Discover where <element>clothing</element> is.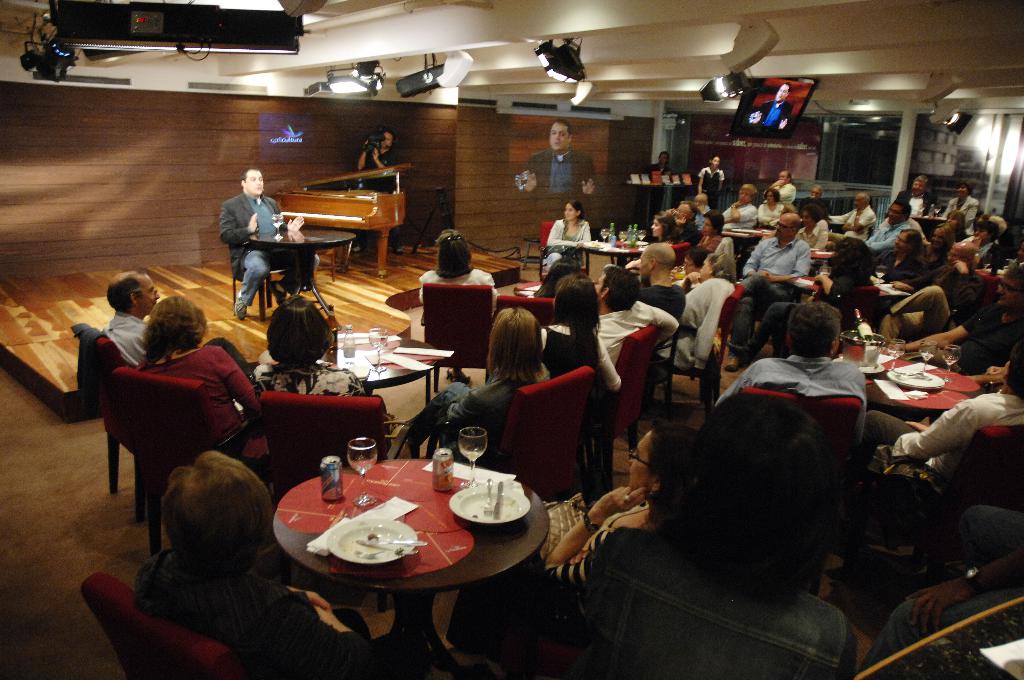
Discovered at left=858, top=219, right=915, bottom=252.
